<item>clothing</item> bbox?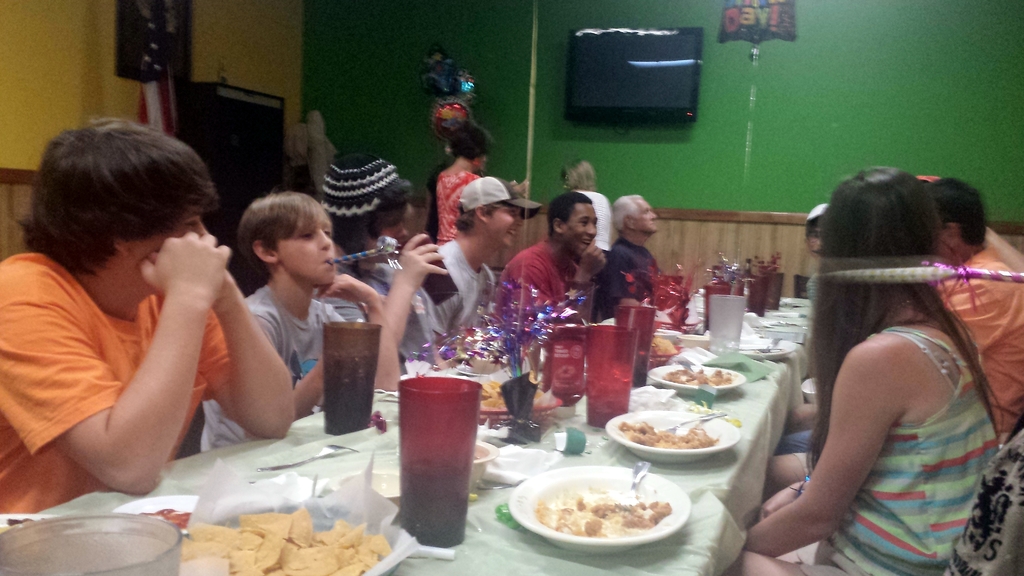
601:236:656:318
